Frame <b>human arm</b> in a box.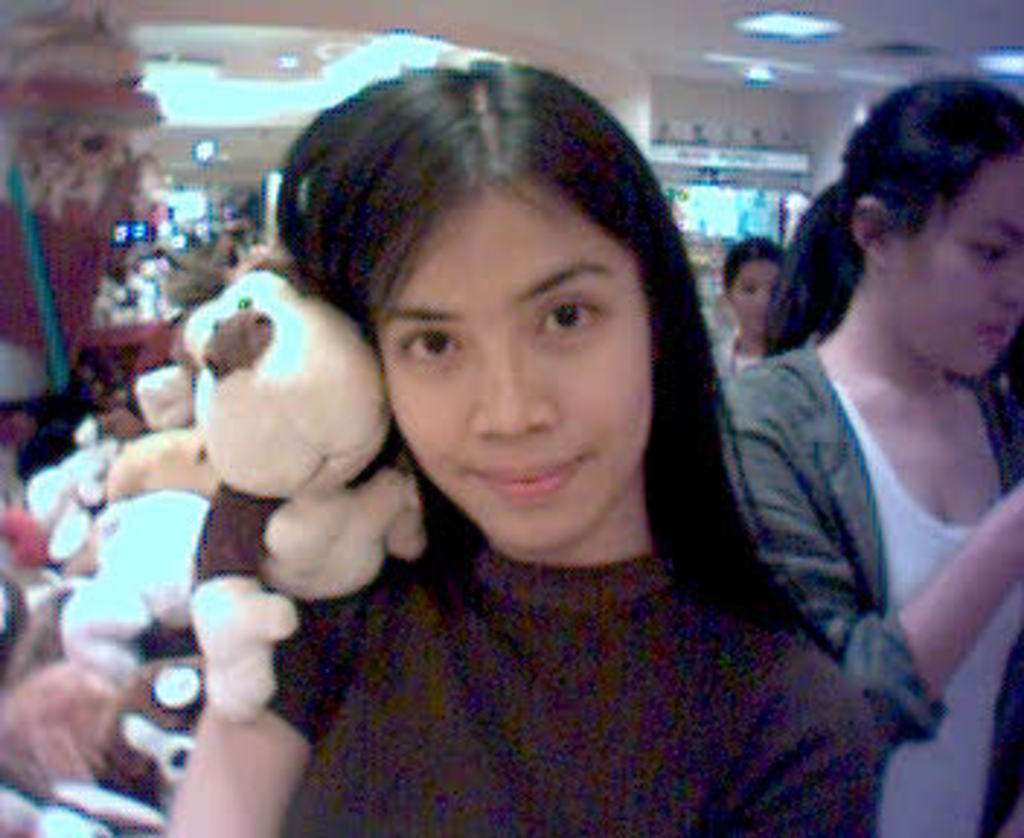
pyautogui.locateOnScreen(899, 480, 1021, 704).
